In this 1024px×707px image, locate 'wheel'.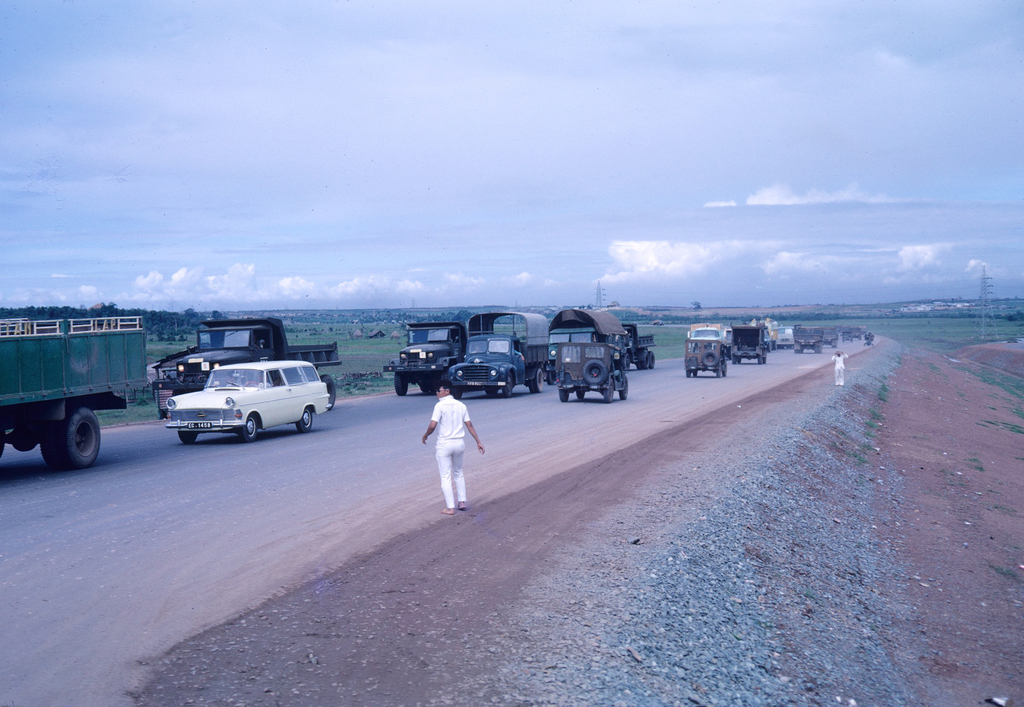
Bounding box: bbox=[582, 359, 607, 383].
